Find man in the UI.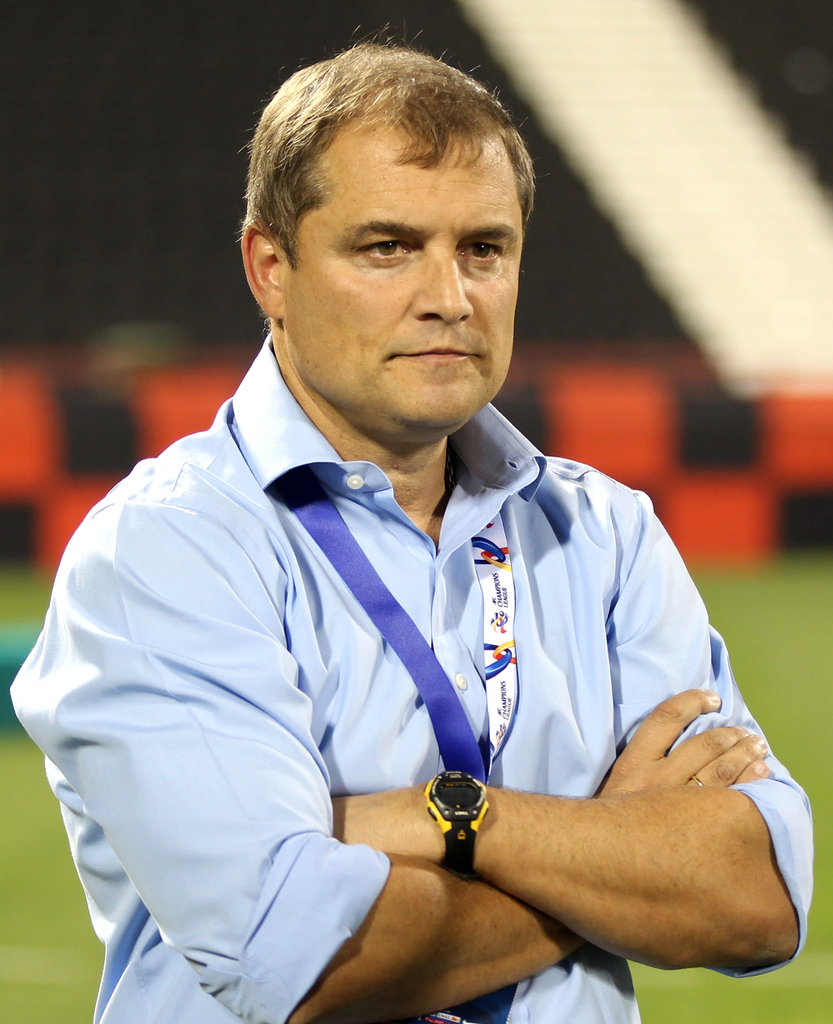
UI element at (x1=23, y1=93, x2=796, y2=1017).
